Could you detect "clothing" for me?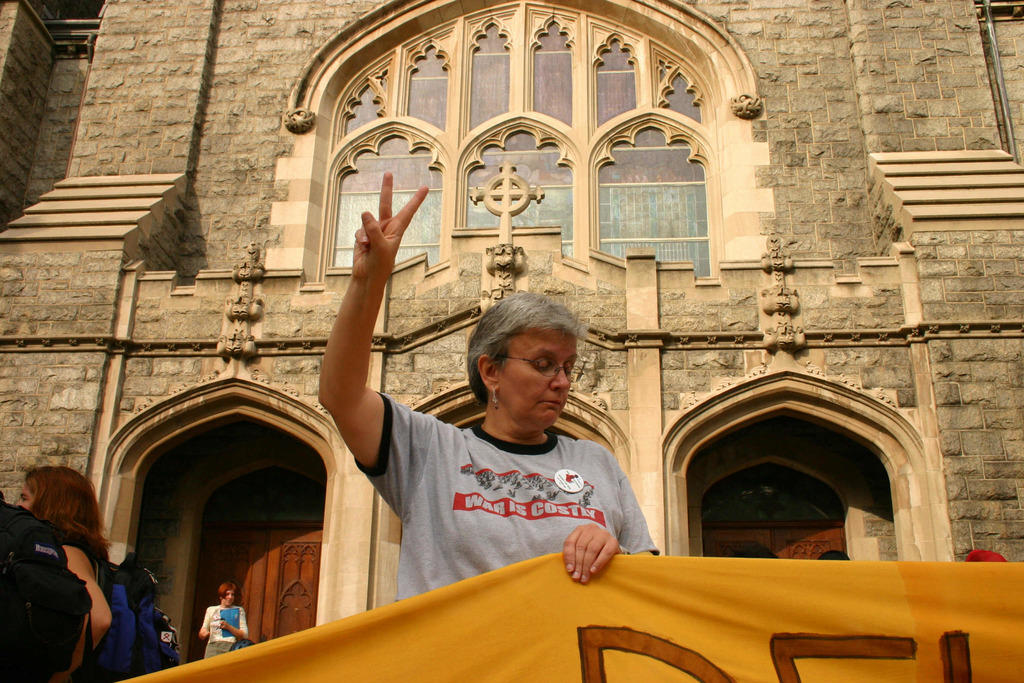
Detection result: 367/391/660/582.
